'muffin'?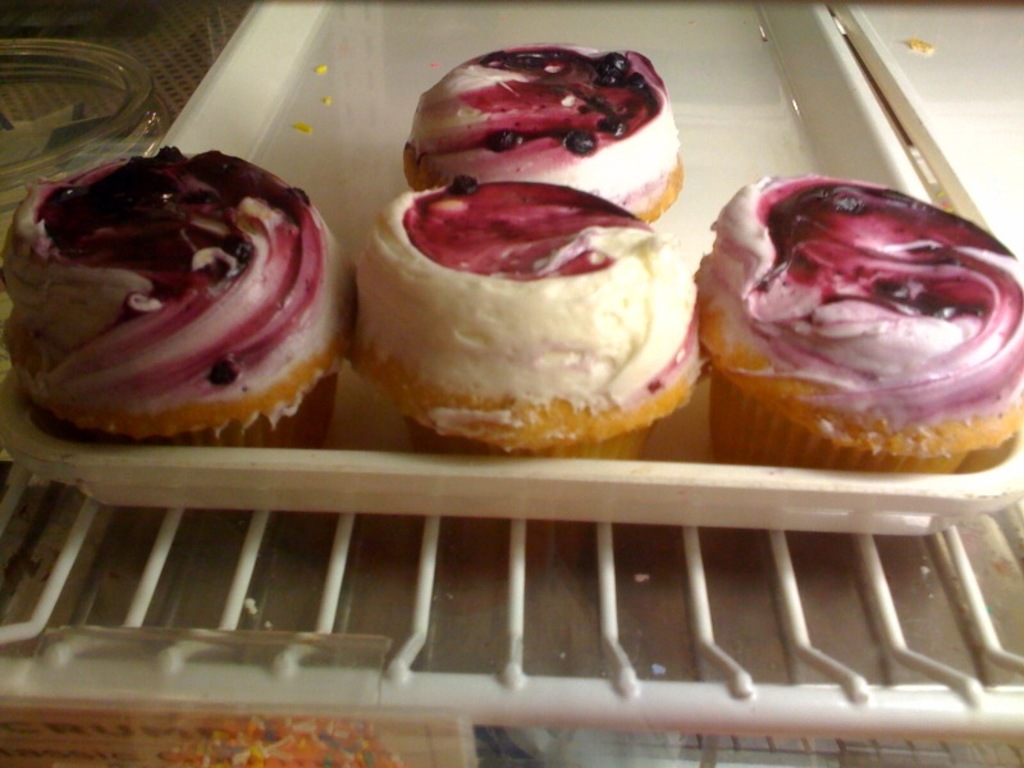
rect(687, 172, 1023, 471)
